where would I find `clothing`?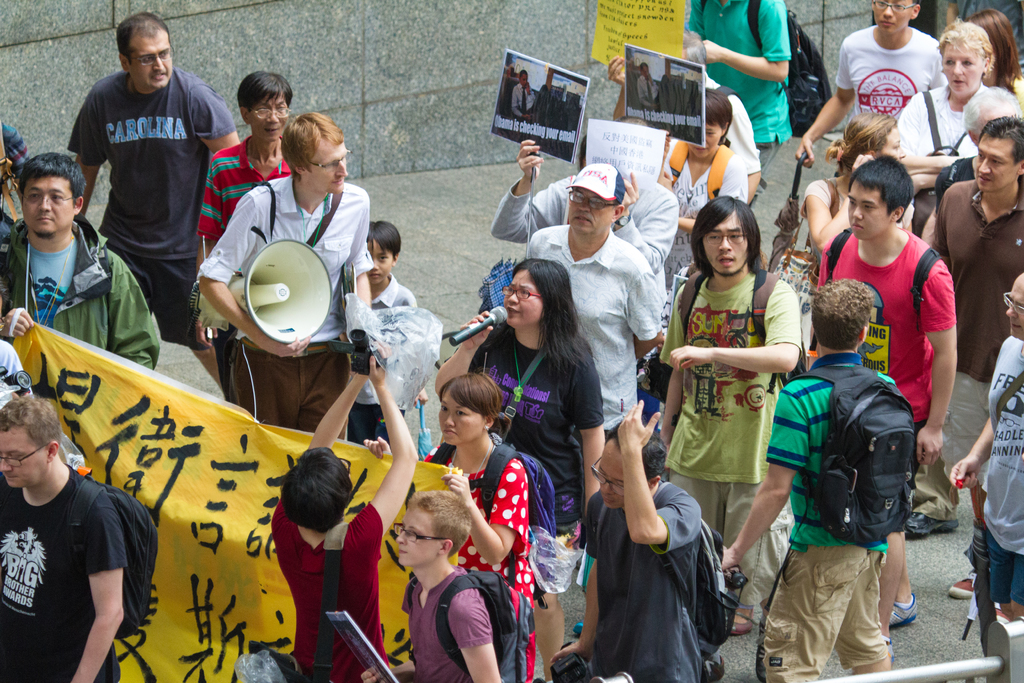
At bbox(276, 491, 393, 682).
